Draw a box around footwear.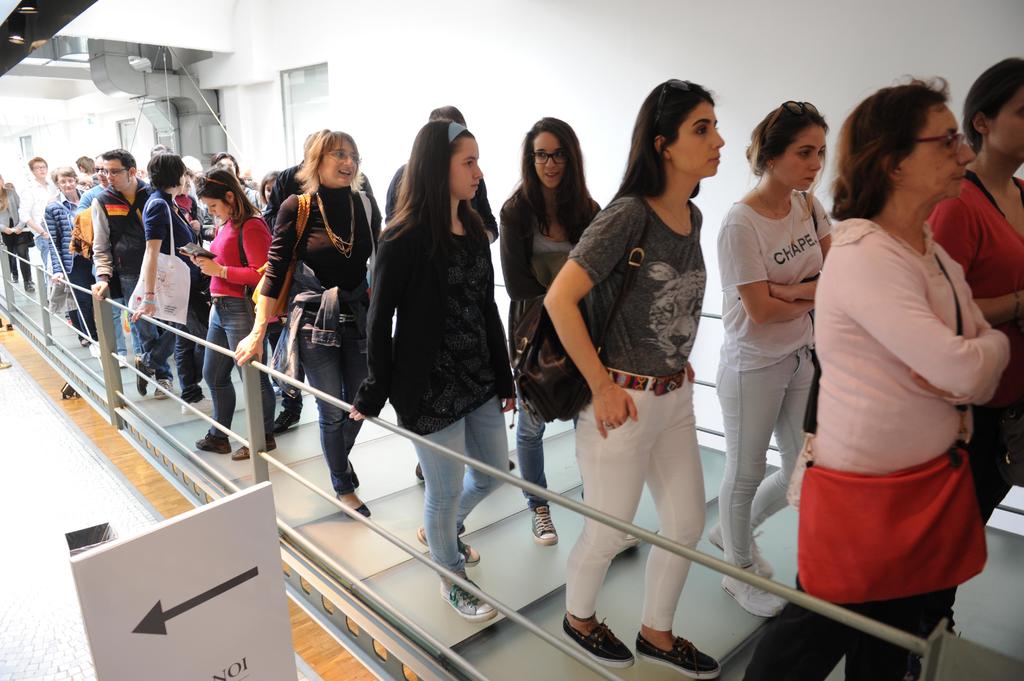
[269, 394, 300, 427].
